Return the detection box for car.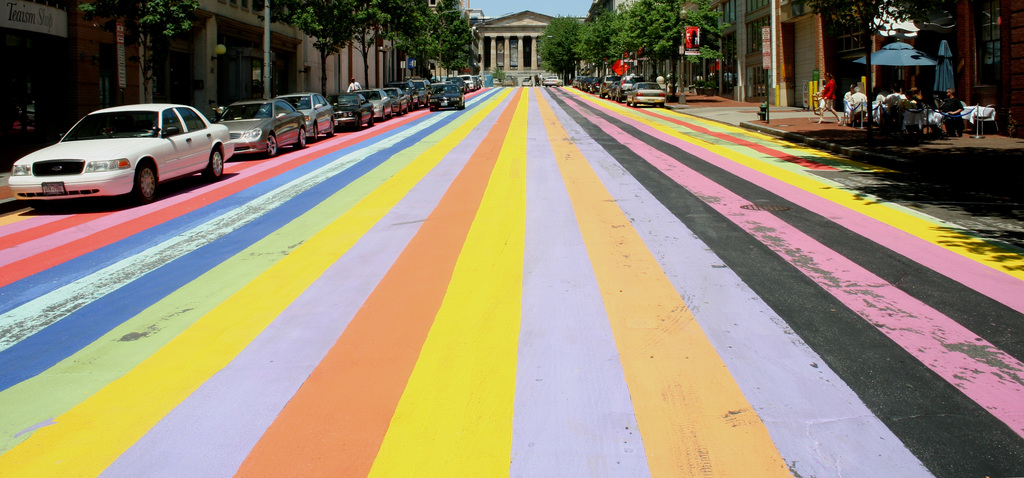
540 76 565 85.
